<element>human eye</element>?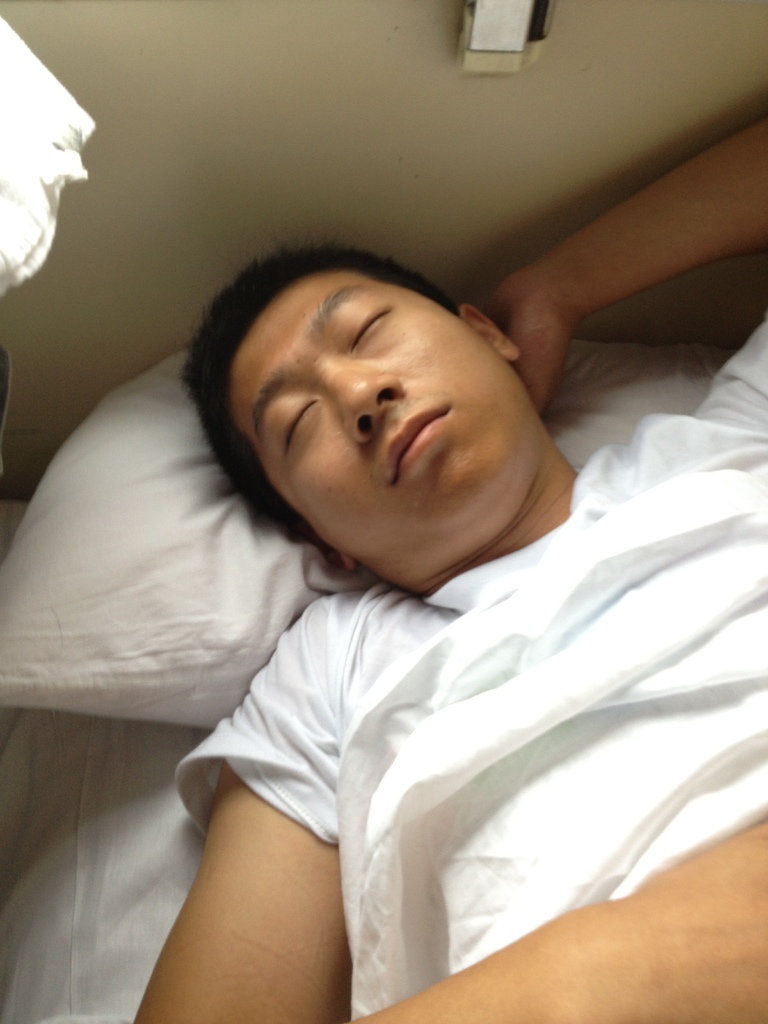
l=349, t=304, r=394, b=351
